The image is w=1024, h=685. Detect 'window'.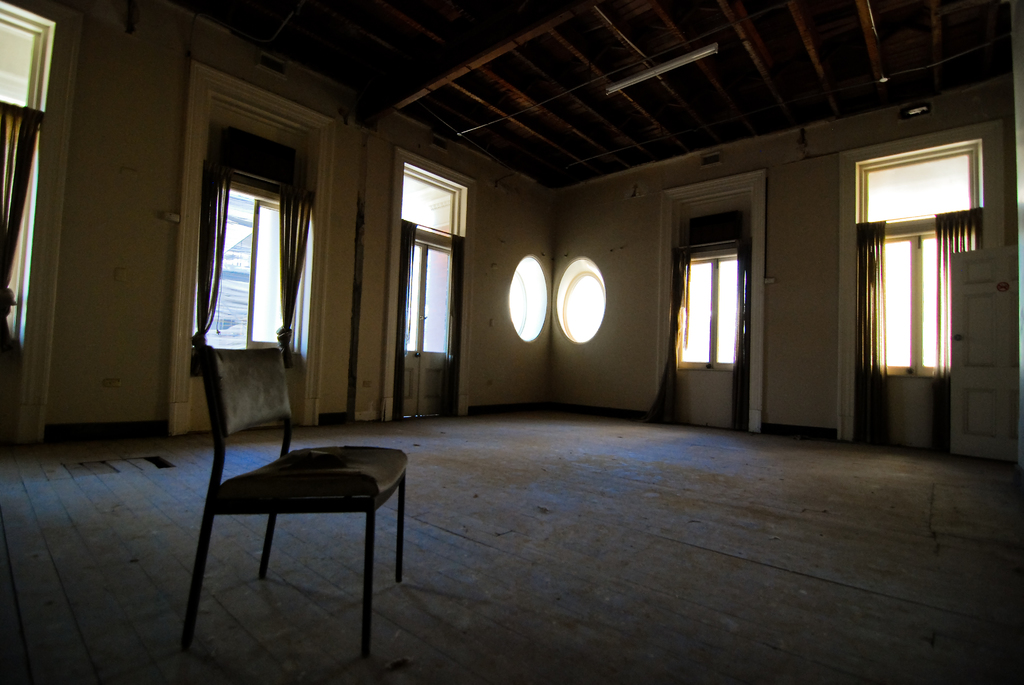
Detection: <bbox>397, 239, 454, 411</bbox>.
